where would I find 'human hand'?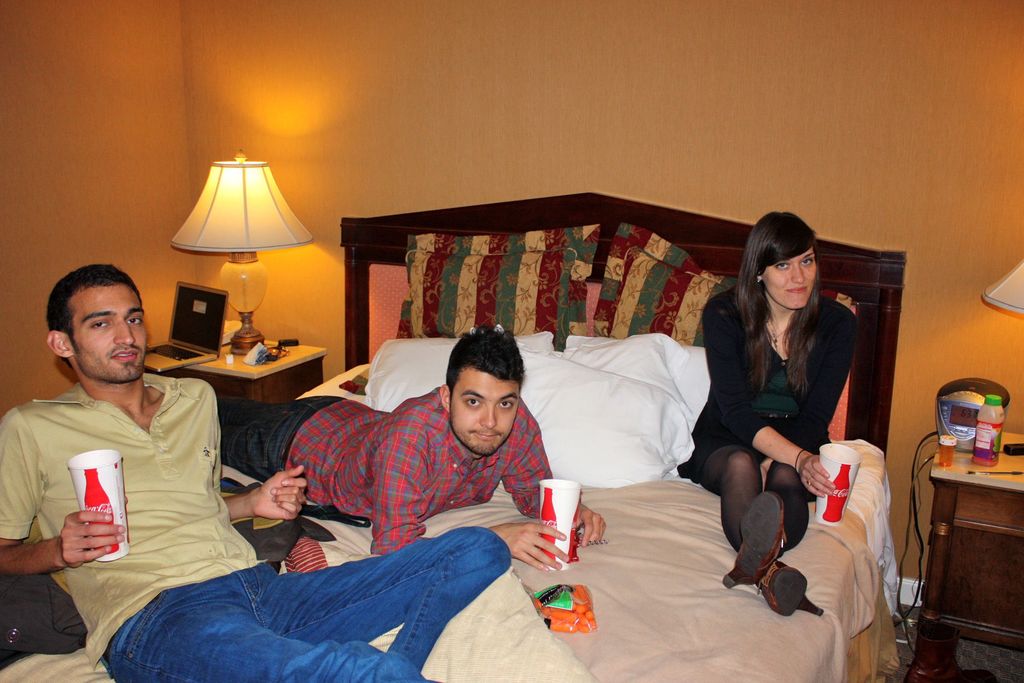
At region(205, 486, 300, 551).
